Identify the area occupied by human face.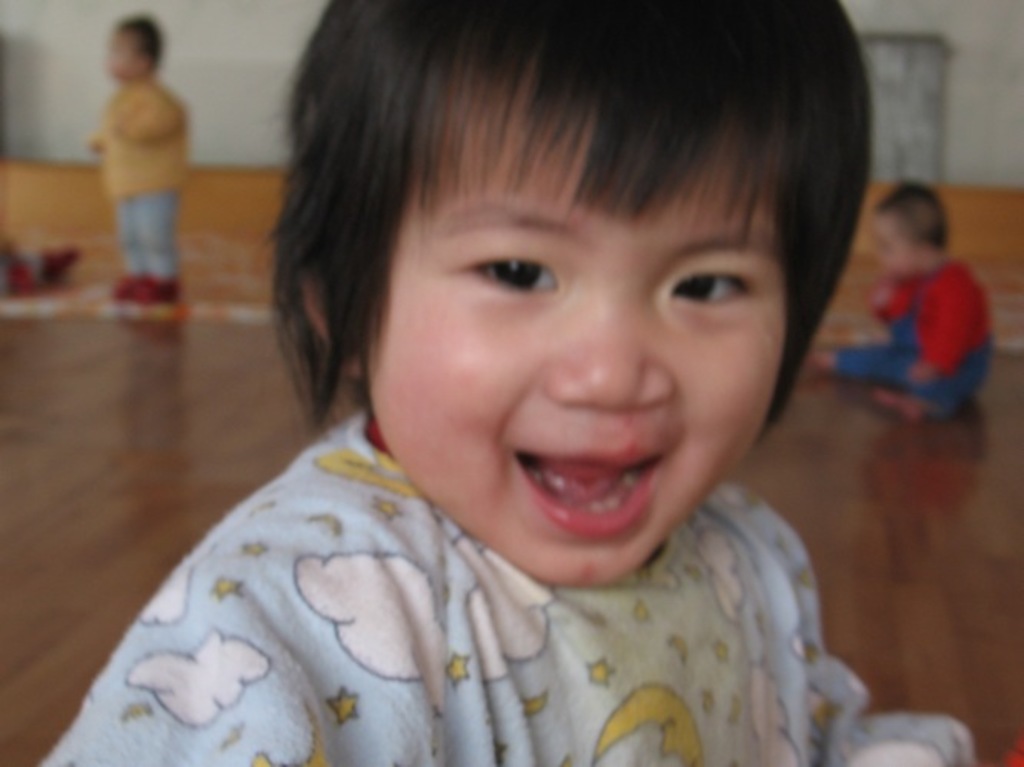
Area: 367, 97, 795, 583.
